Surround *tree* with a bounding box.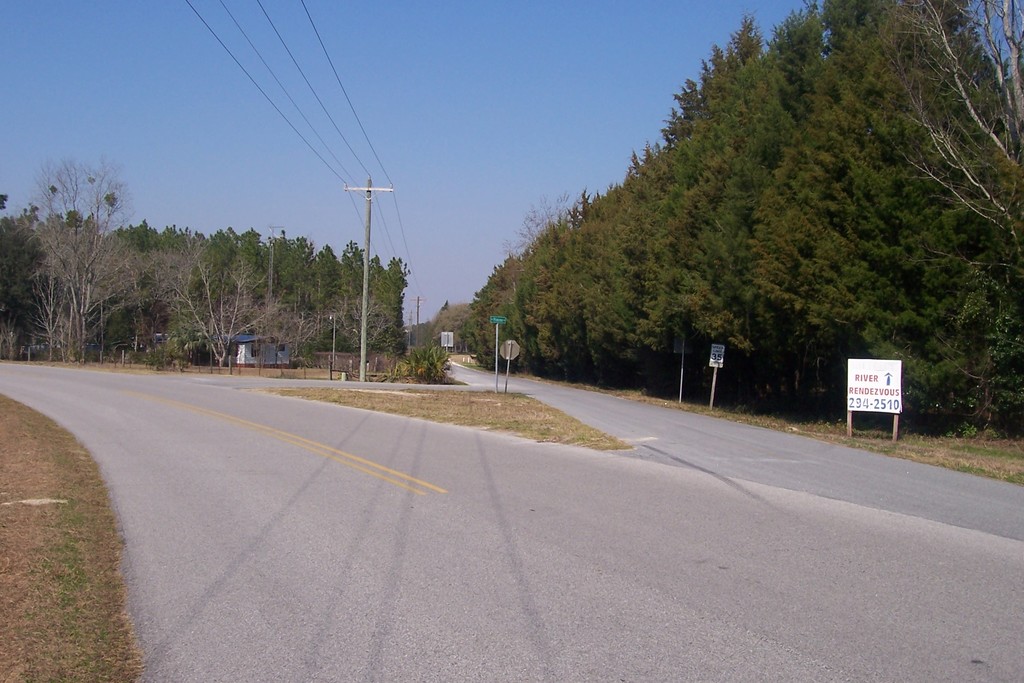
893:0:1023:252.
